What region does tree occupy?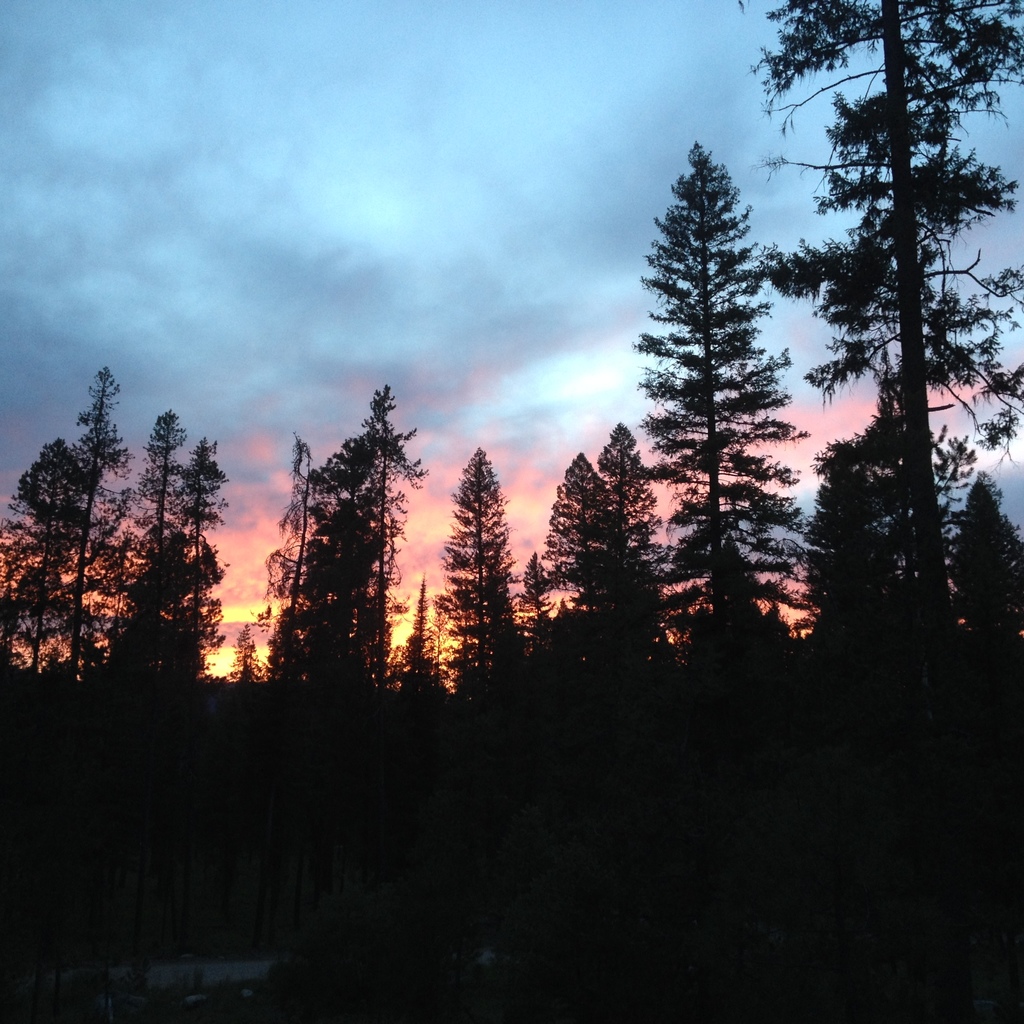
<bbox>396, 585, 438, 683</bbox>.
